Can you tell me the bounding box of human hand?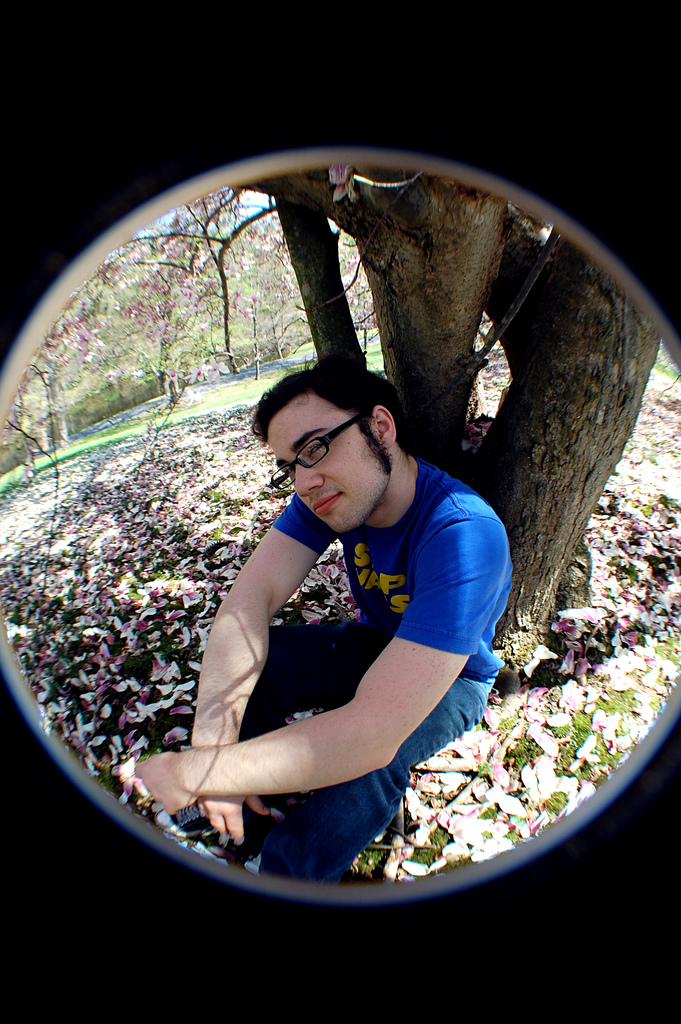
<box>117,748,195,810</box>.
